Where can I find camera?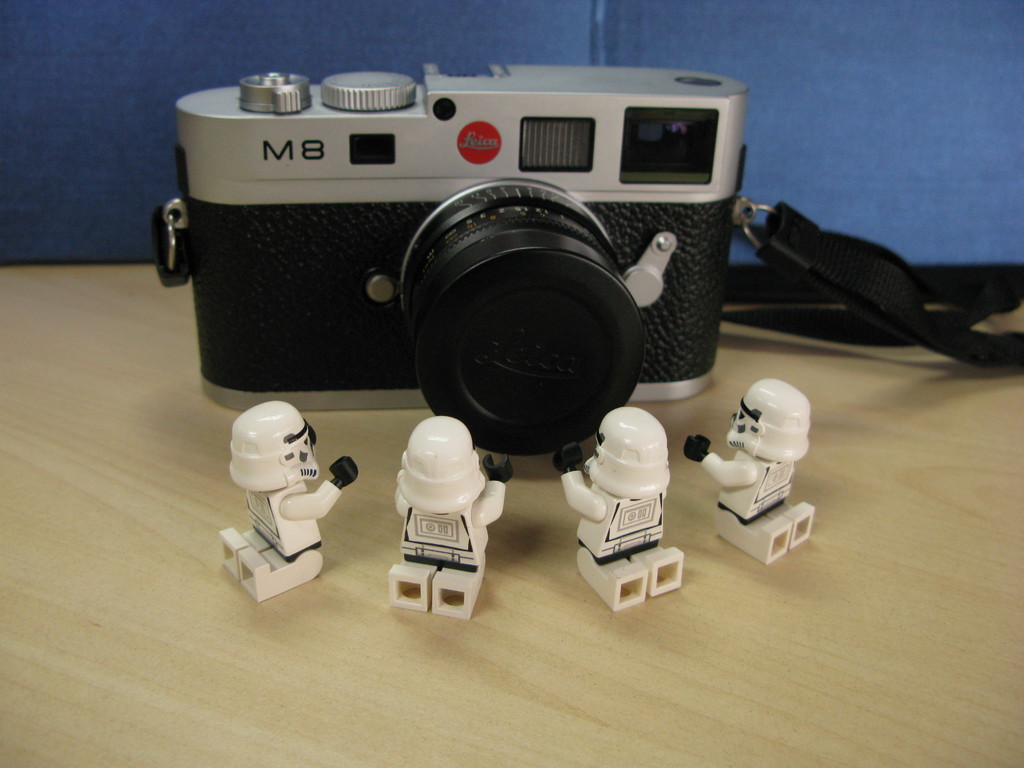
You can find it at BBox(269, 57, 756, 449).
